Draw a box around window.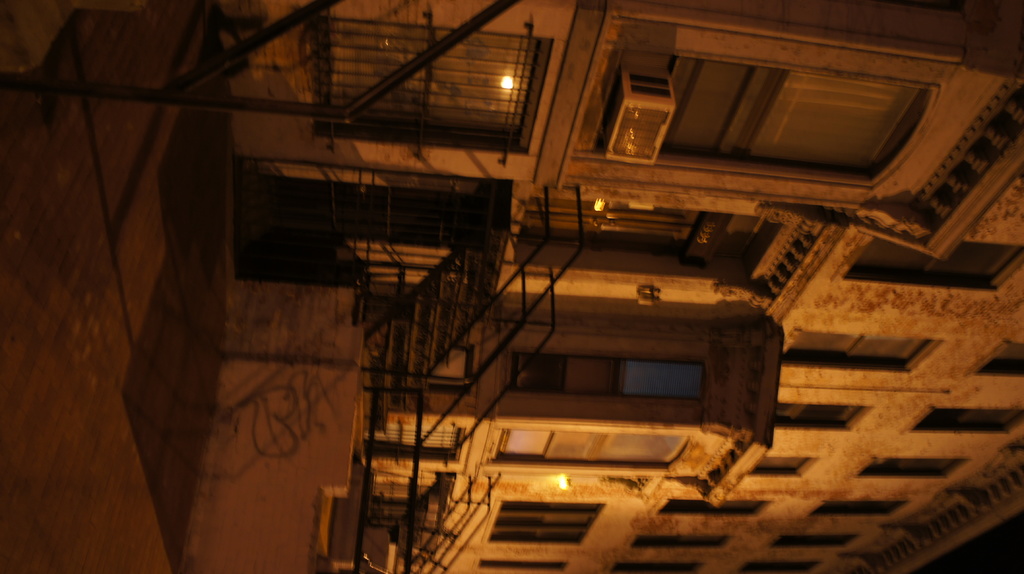
{"x1": 760, "y1": 397, "x2": 870, "y2": 439}.
